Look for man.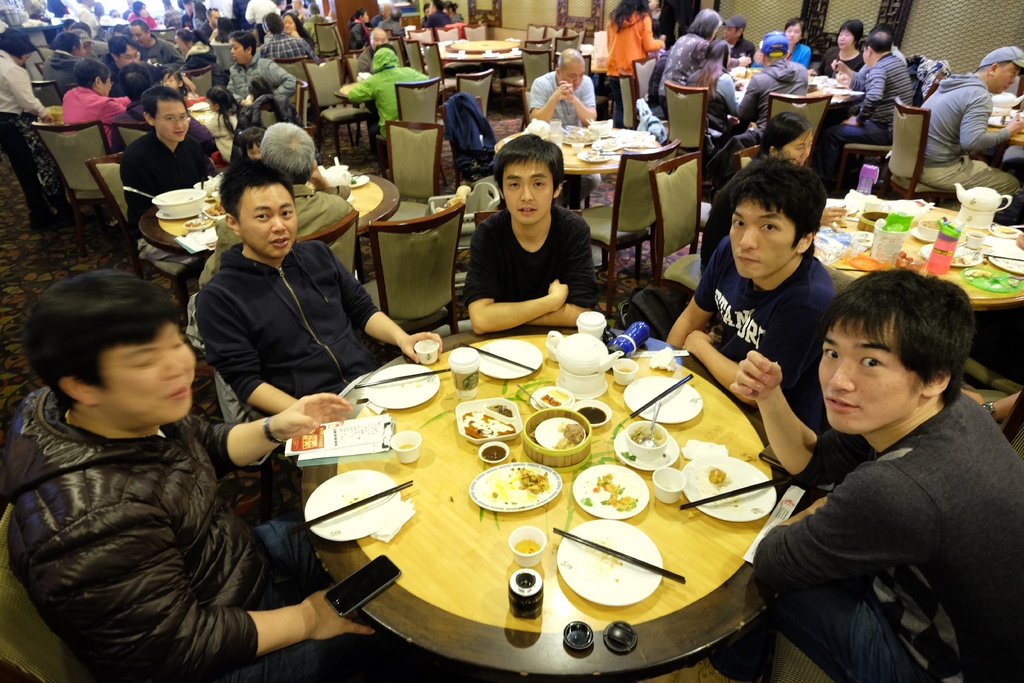
Found: (185, 154, 442, 427).
